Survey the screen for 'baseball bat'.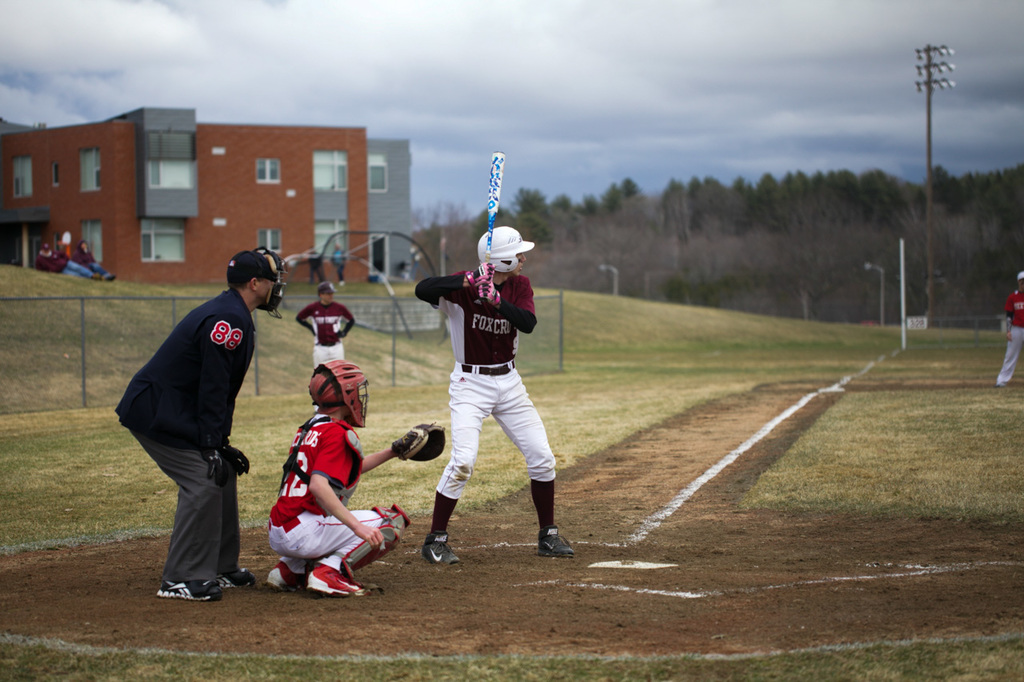
Survey found: crop(482, 149, 502, 304).
